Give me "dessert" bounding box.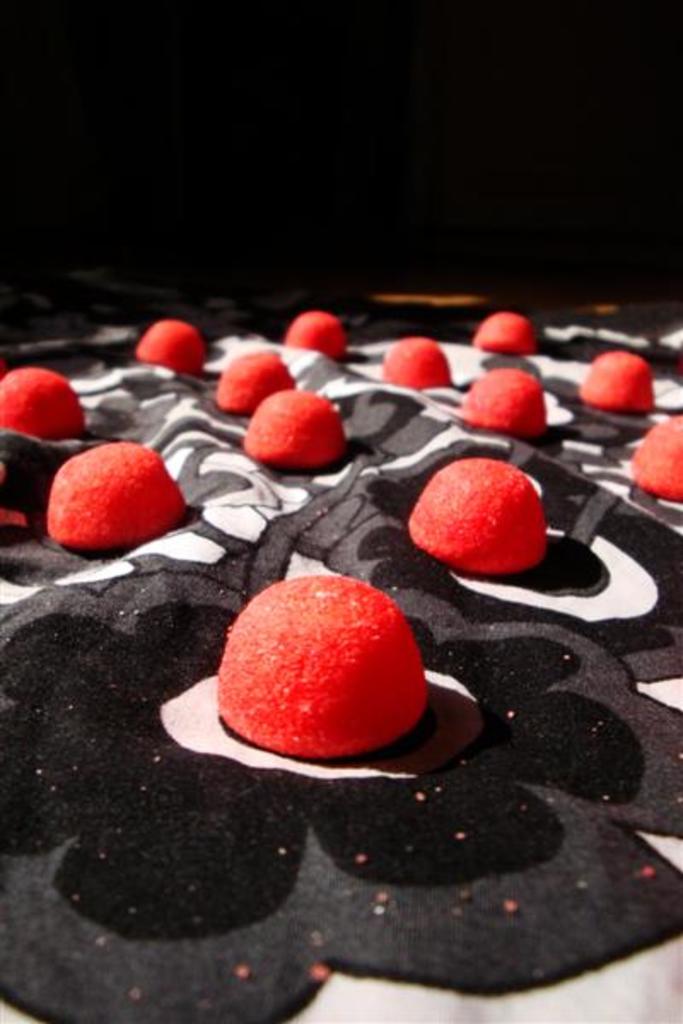
box=[367, 333, 454, 394].
